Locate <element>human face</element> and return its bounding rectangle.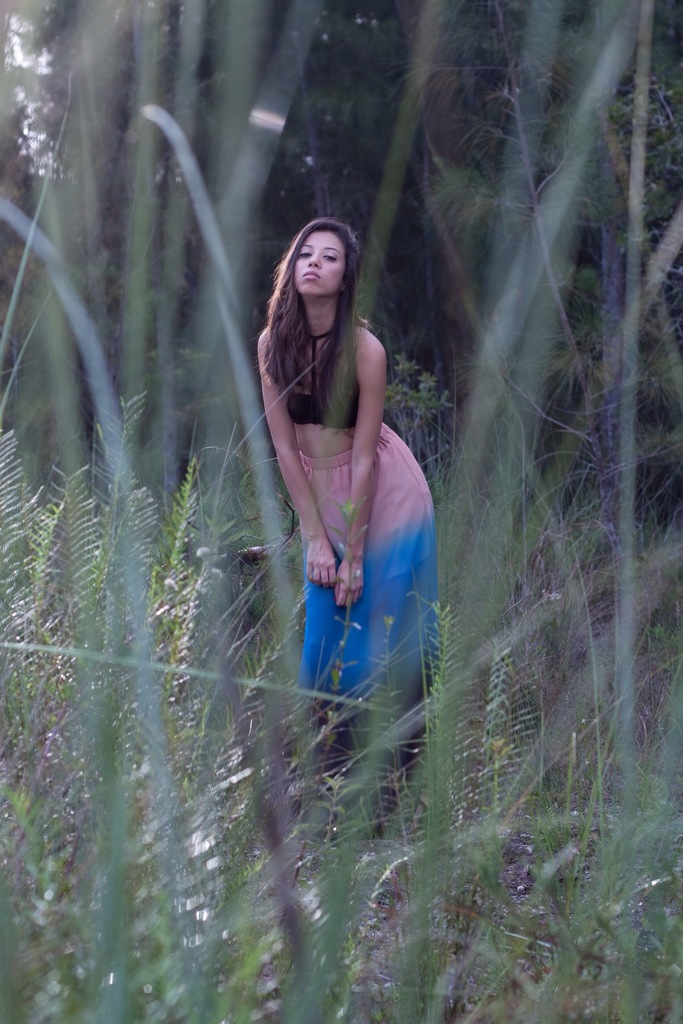
(left=289, top=232, right=350, bottom=297).
